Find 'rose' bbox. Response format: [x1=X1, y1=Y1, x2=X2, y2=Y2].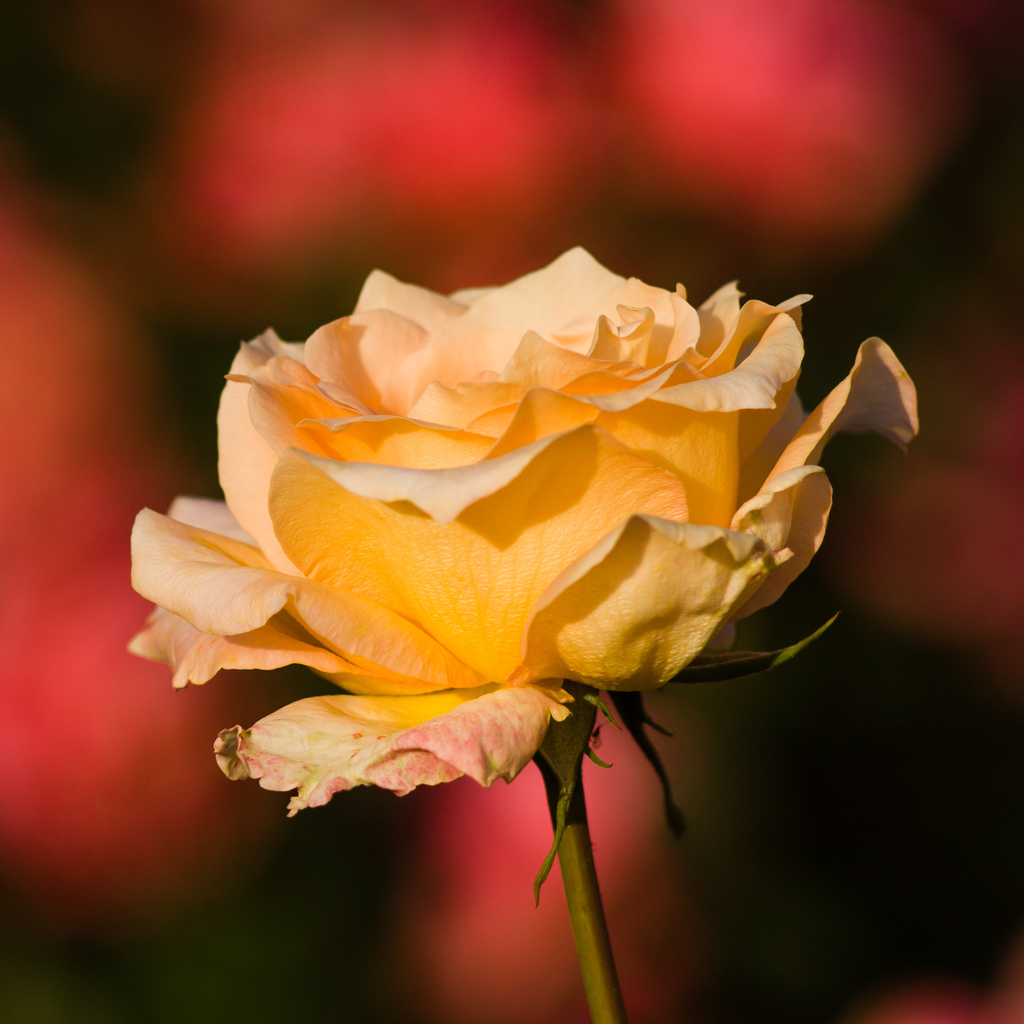
[x1=120, y1=236, x2=916, y2=825].
